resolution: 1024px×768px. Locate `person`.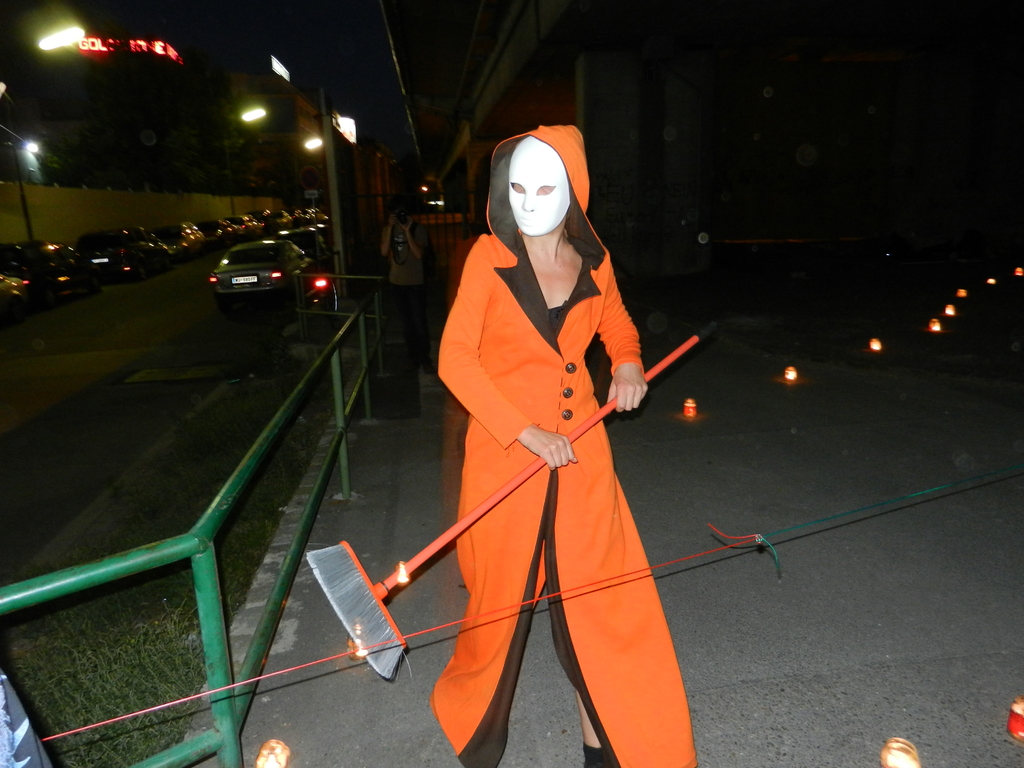
(x1=430, y1=122, x2=697, y2=767).
